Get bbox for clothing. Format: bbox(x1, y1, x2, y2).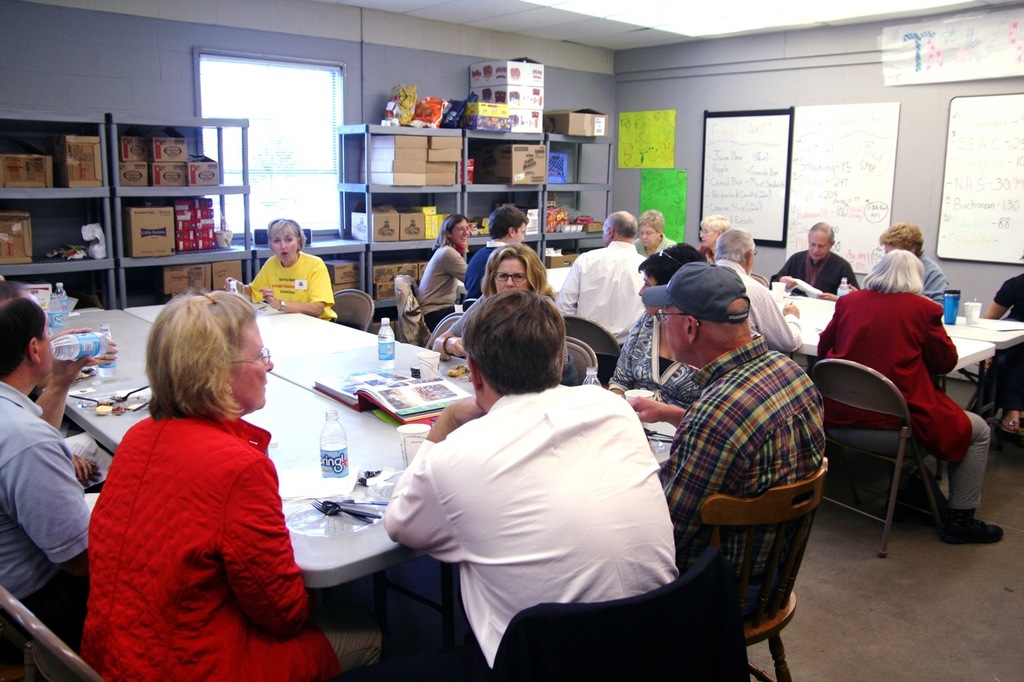
bbox(647, 335, 817, 623).
